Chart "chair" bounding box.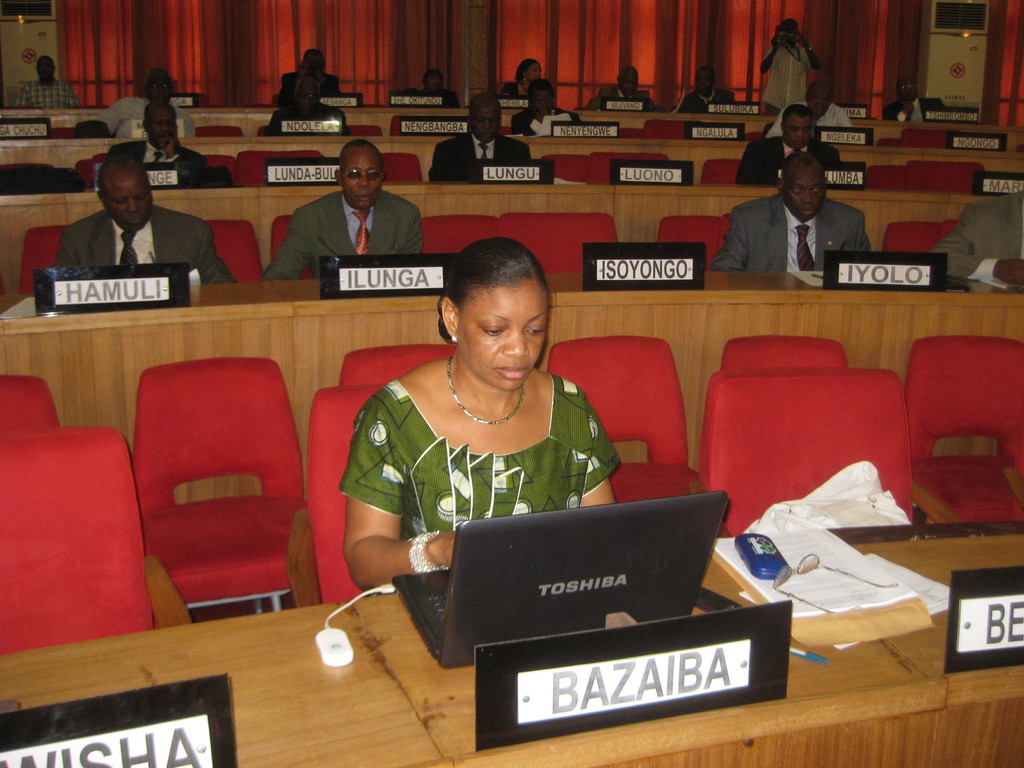
Charted: {"x1": 340, "y1": 341, "x2": 461, "y2": 392}.
